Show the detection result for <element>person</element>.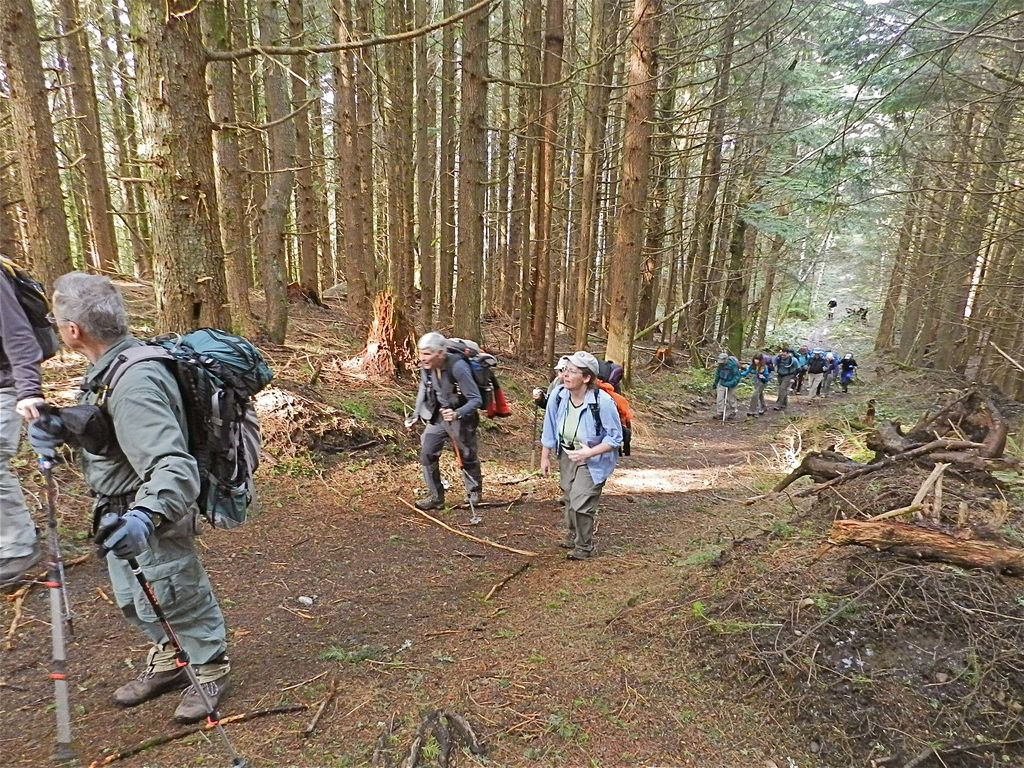
detection(712, 345, 739, 440).
